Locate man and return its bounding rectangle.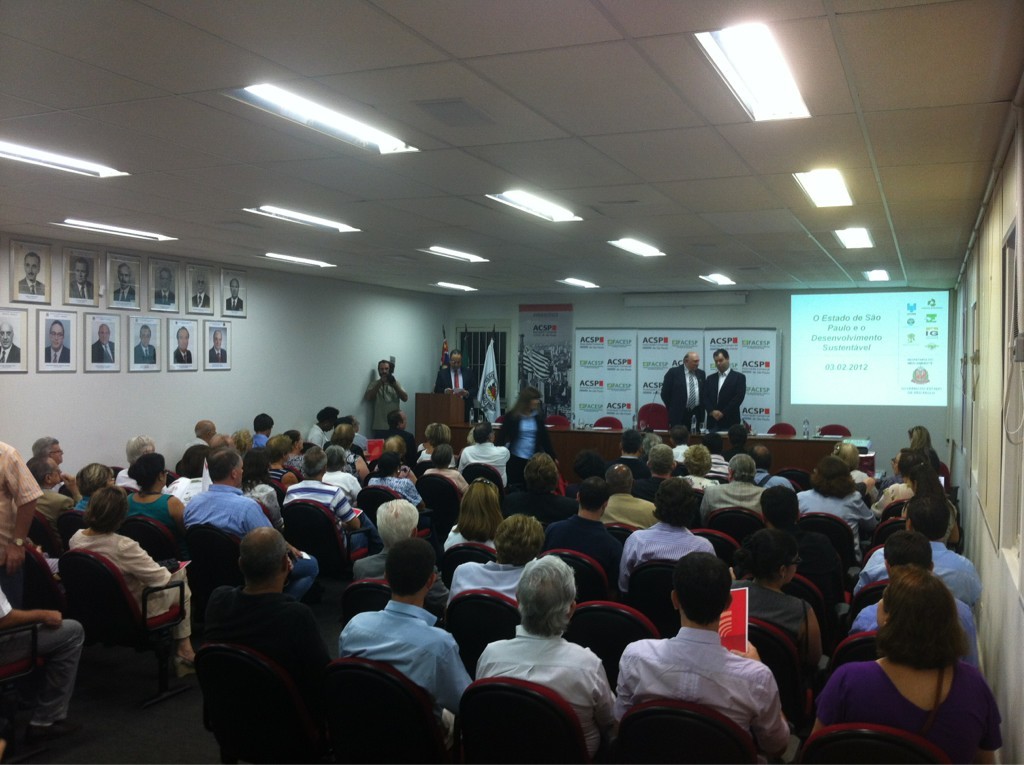
0:593:91:725.
